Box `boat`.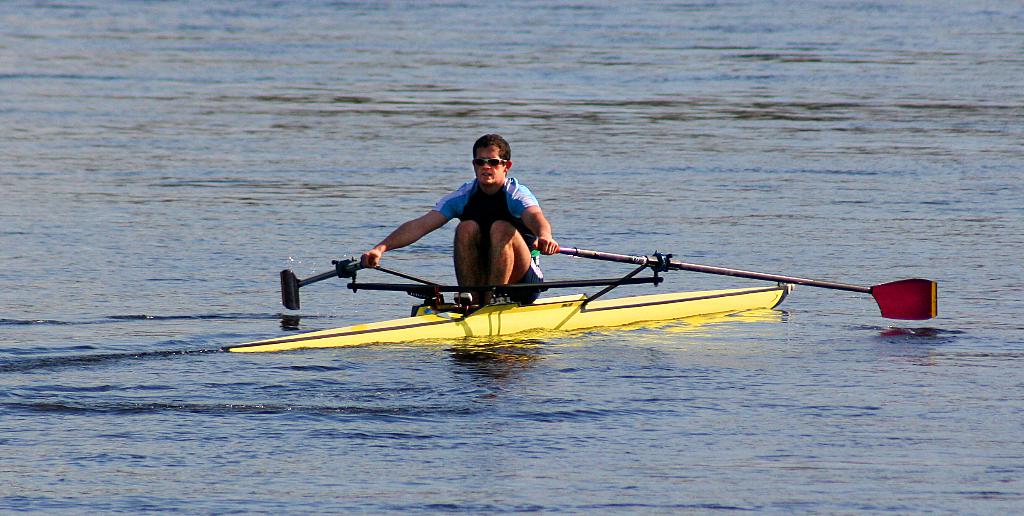
219:194:829:354.
